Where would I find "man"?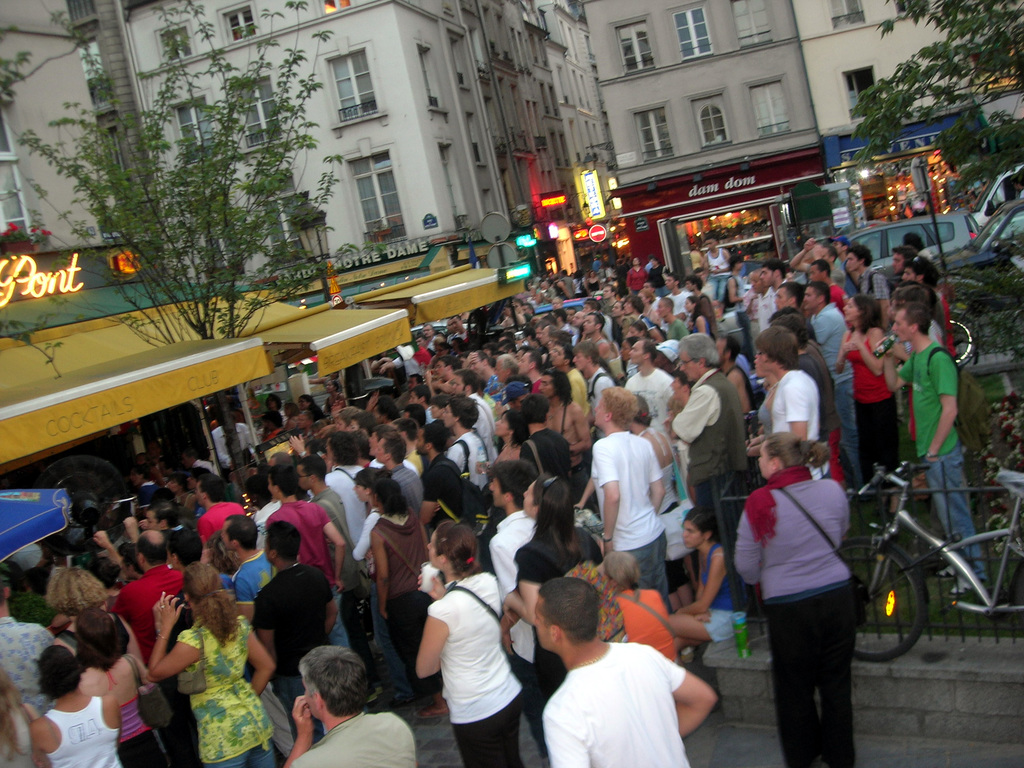
At box=[376, 432, 431, 529].
